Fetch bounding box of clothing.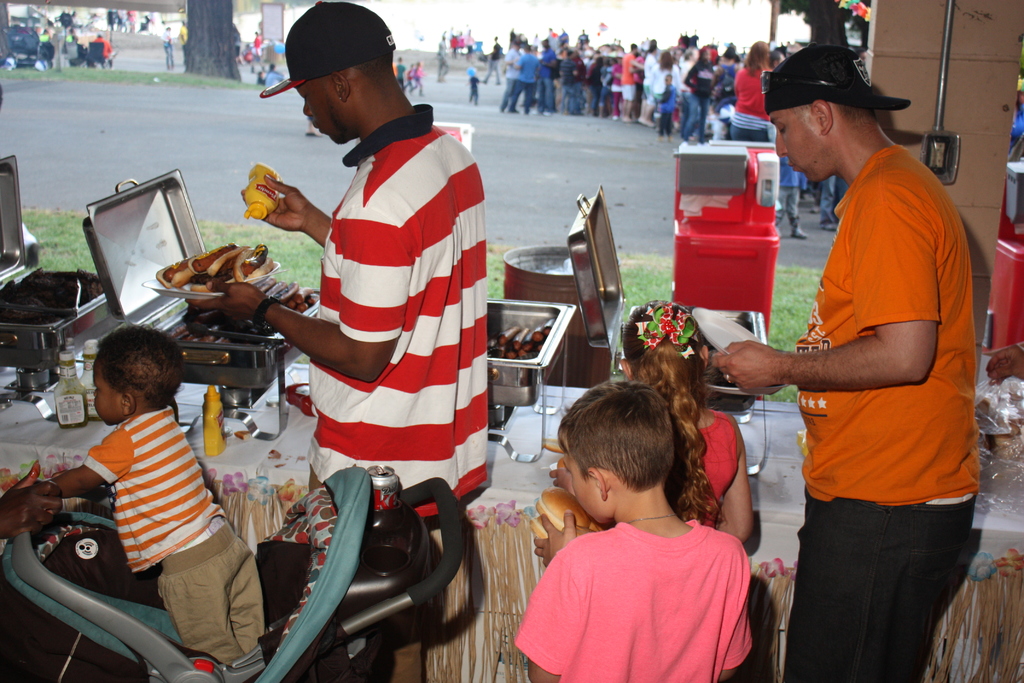
Bbox: [left=308, top=104, right=492, bottom=682].
